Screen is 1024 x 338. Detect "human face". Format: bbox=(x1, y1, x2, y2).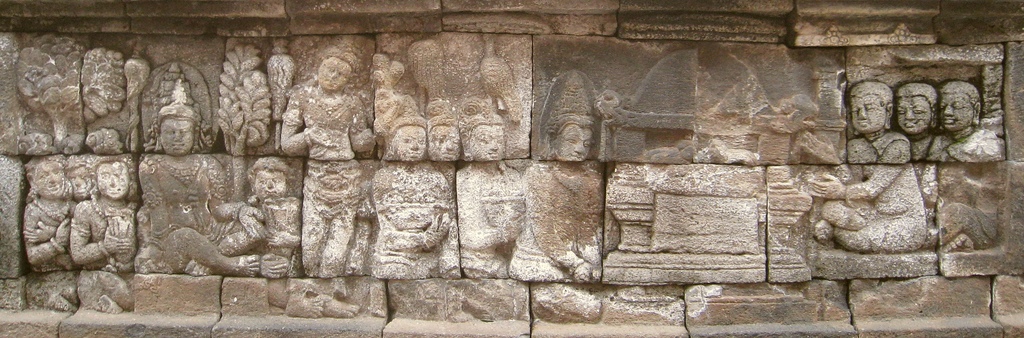
bbox=(849, 92, 881, 134).
